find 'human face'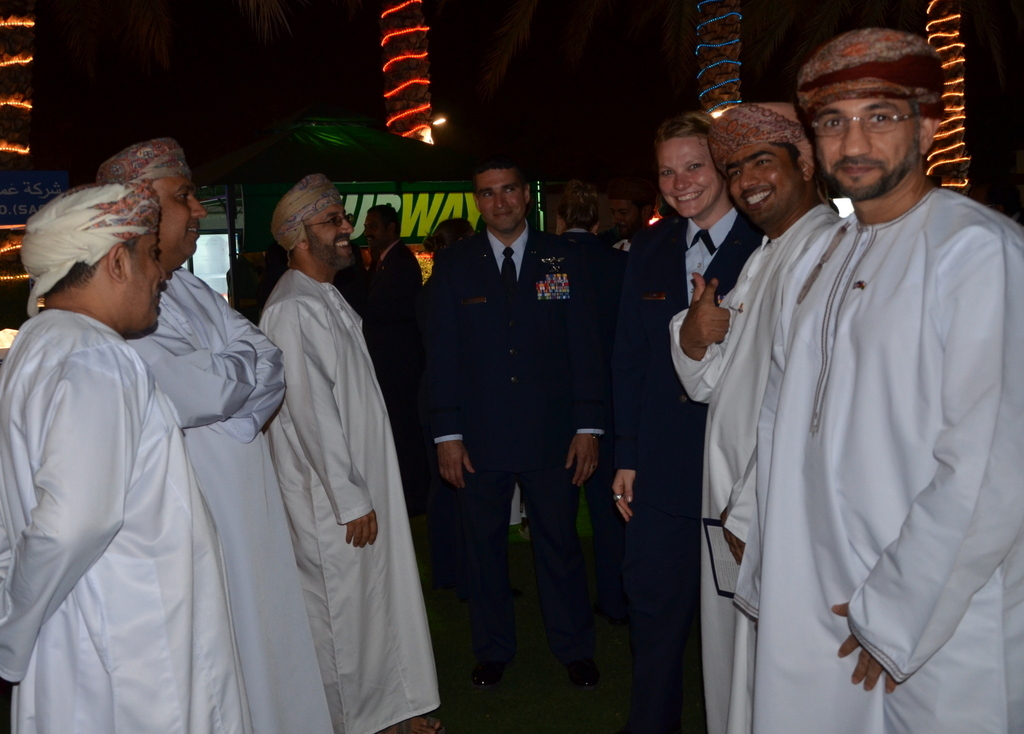
{"left": 305, "top": 198, "right": 355, "bottom": 270}
